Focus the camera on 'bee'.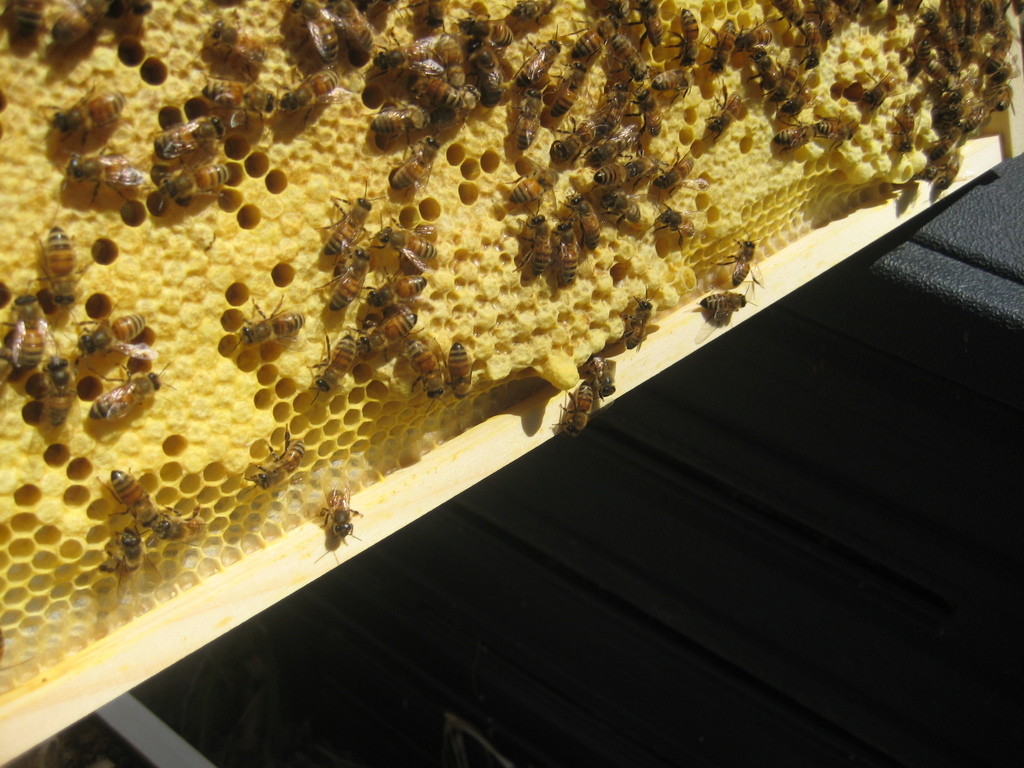
Focus region: x1=660 y1=8 x2=703 y2=67.
